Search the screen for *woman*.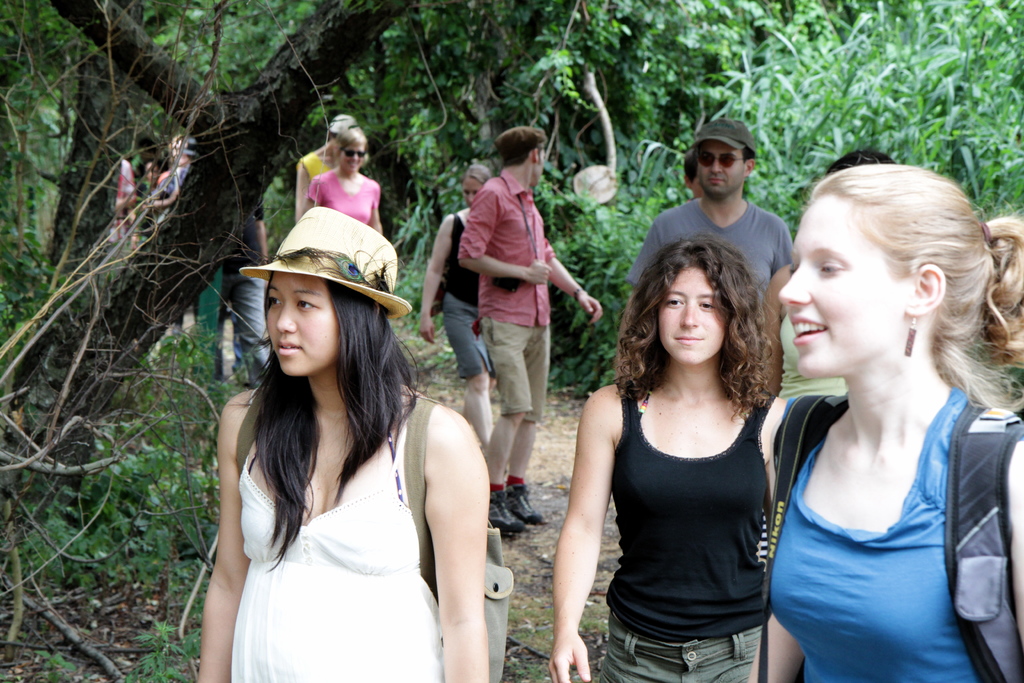
Found at [x1=309, y1=124, x2=383, y2=231].
